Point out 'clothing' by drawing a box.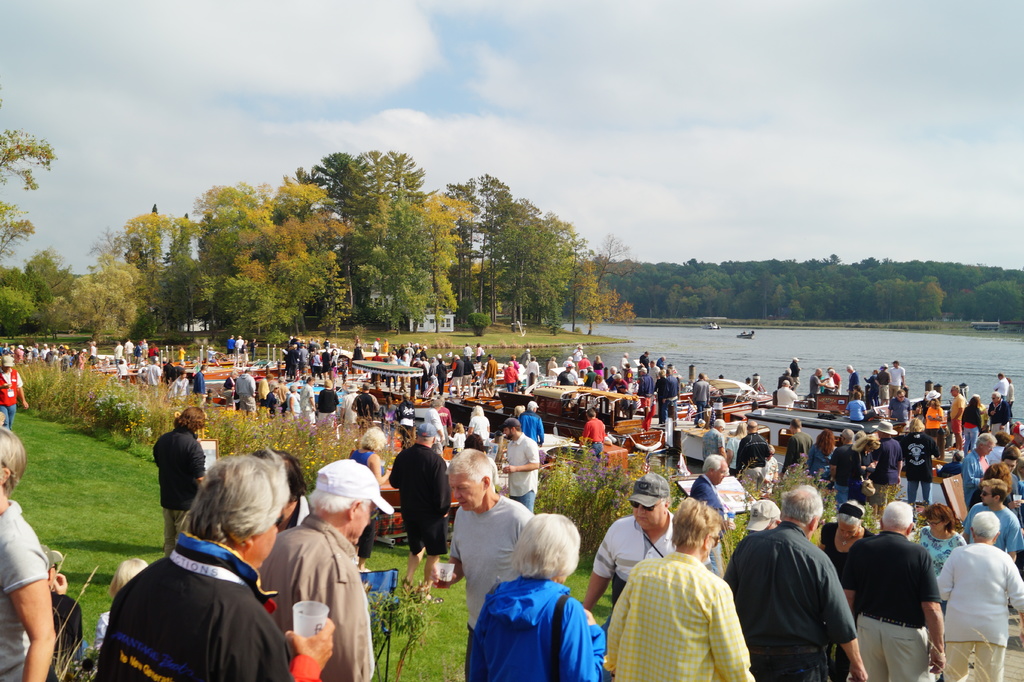
x1=437 y1=361 x2=448 y2=386.
